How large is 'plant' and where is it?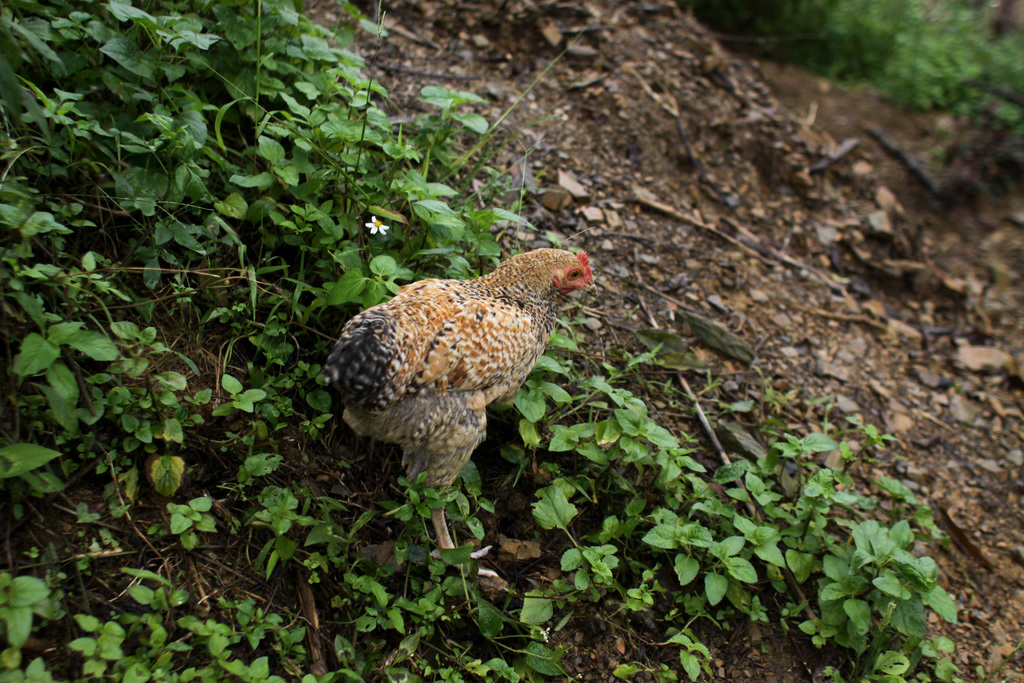
Bounding box: box(780, 0, 1023, 151).
